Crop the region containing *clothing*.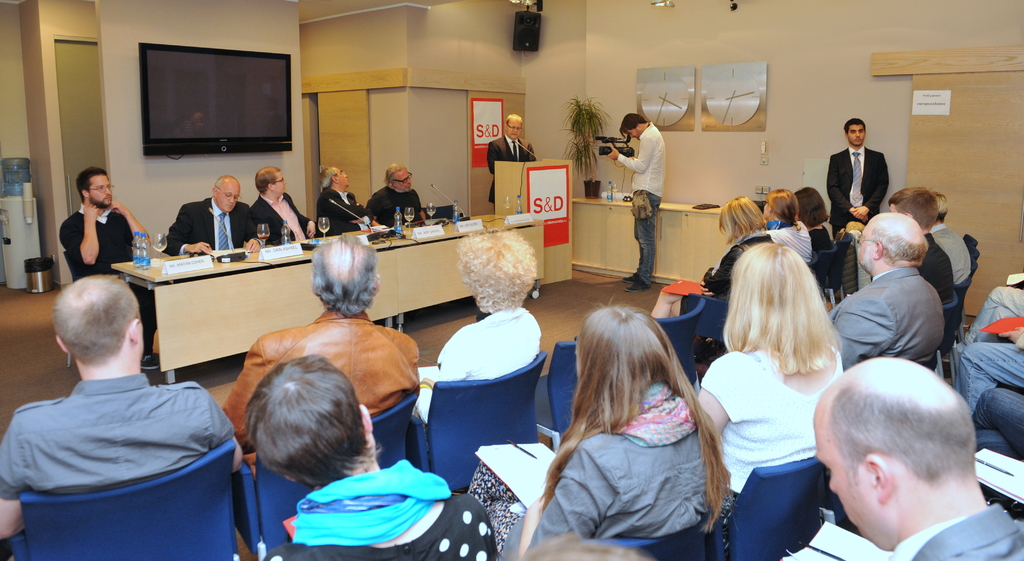
Crop region: Rect(976, 383, 1023, 459).
